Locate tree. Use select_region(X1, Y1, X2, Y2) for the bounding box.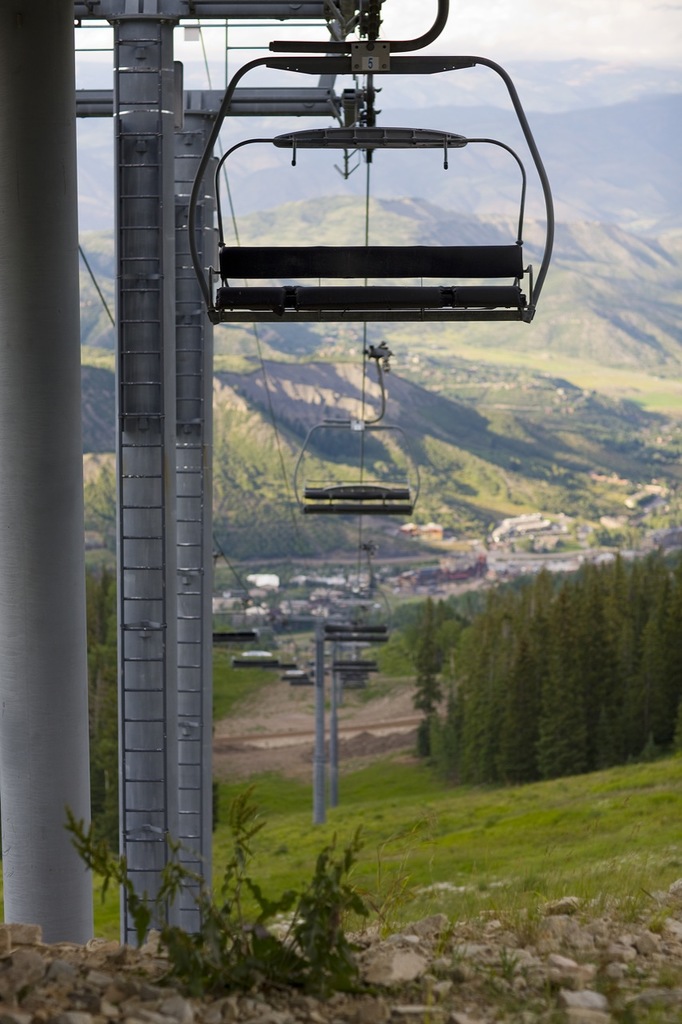
select_region(83, 538, 217, 951).
